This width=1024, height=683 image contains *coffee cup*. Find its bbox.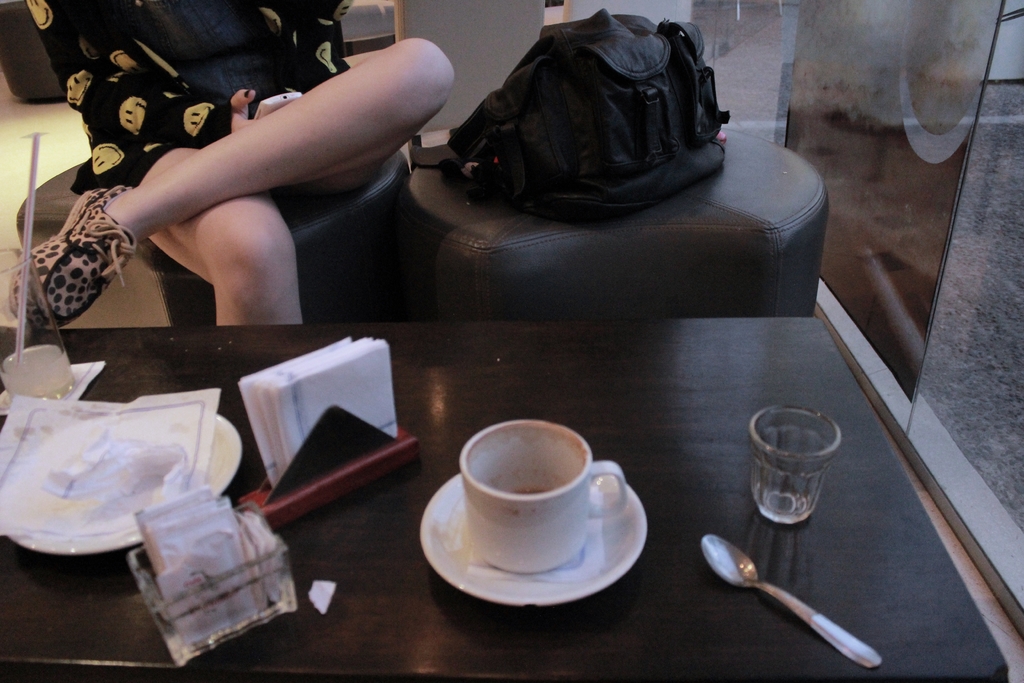
{"left": 462, "top": 418, "right": 630, "bottom": 580}.
